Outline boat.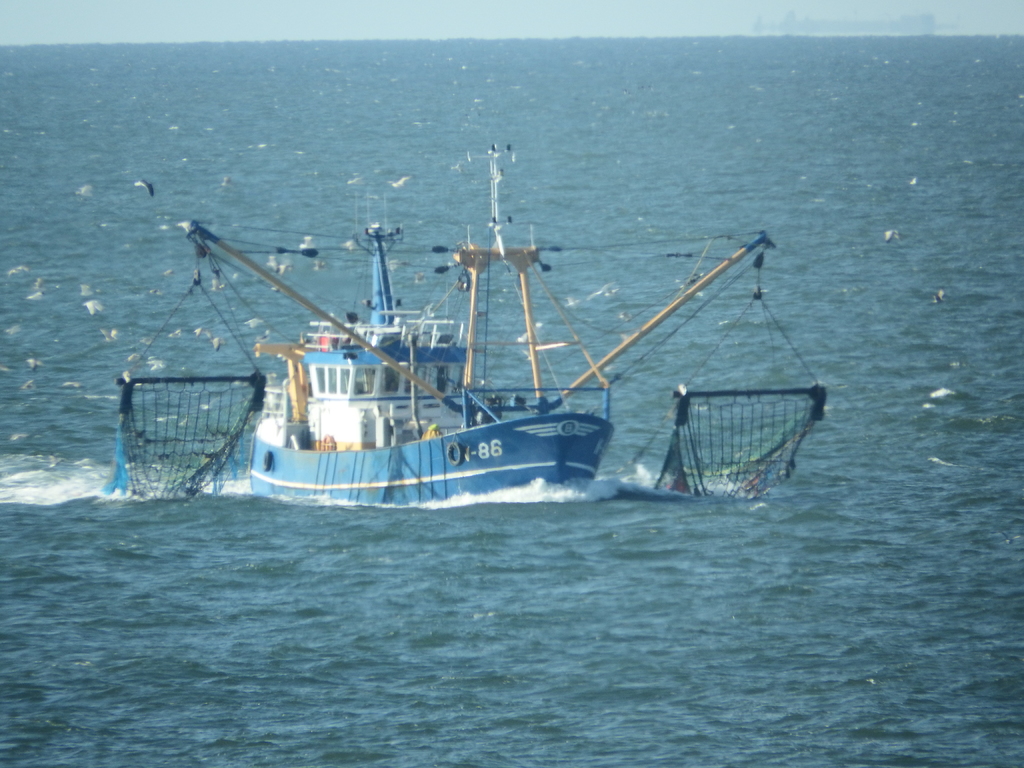
Outline: crop(127, 145, 836, 531).
